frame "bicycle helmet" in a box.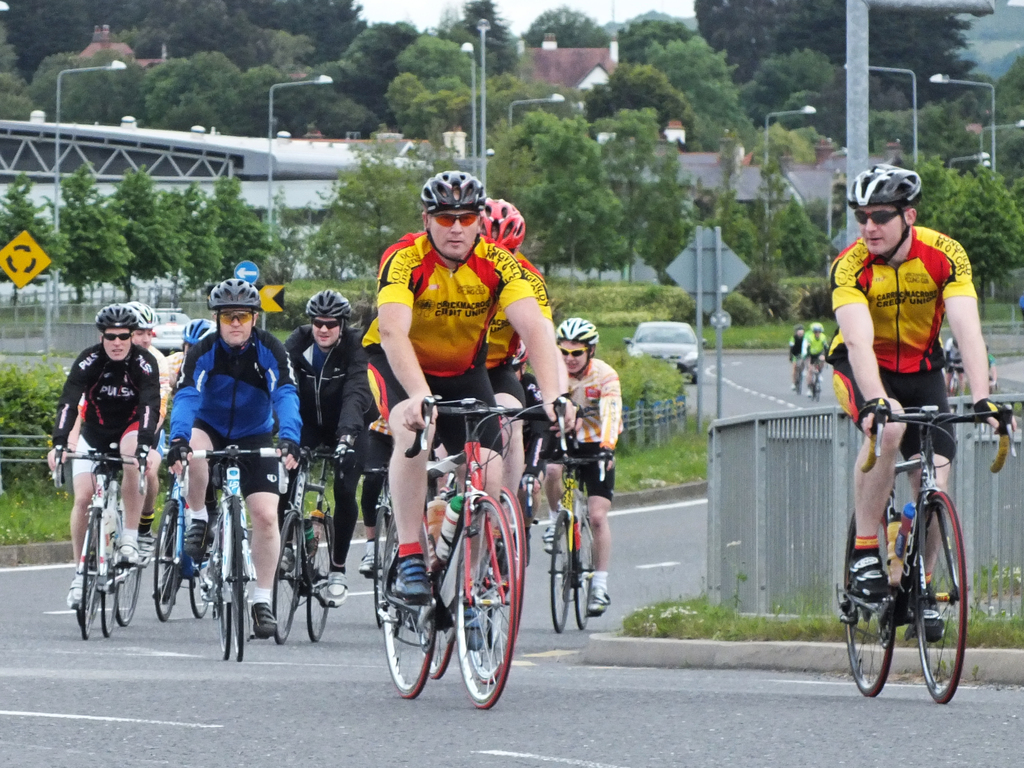
x1=842, y1=161, x2=923, y2=207.
